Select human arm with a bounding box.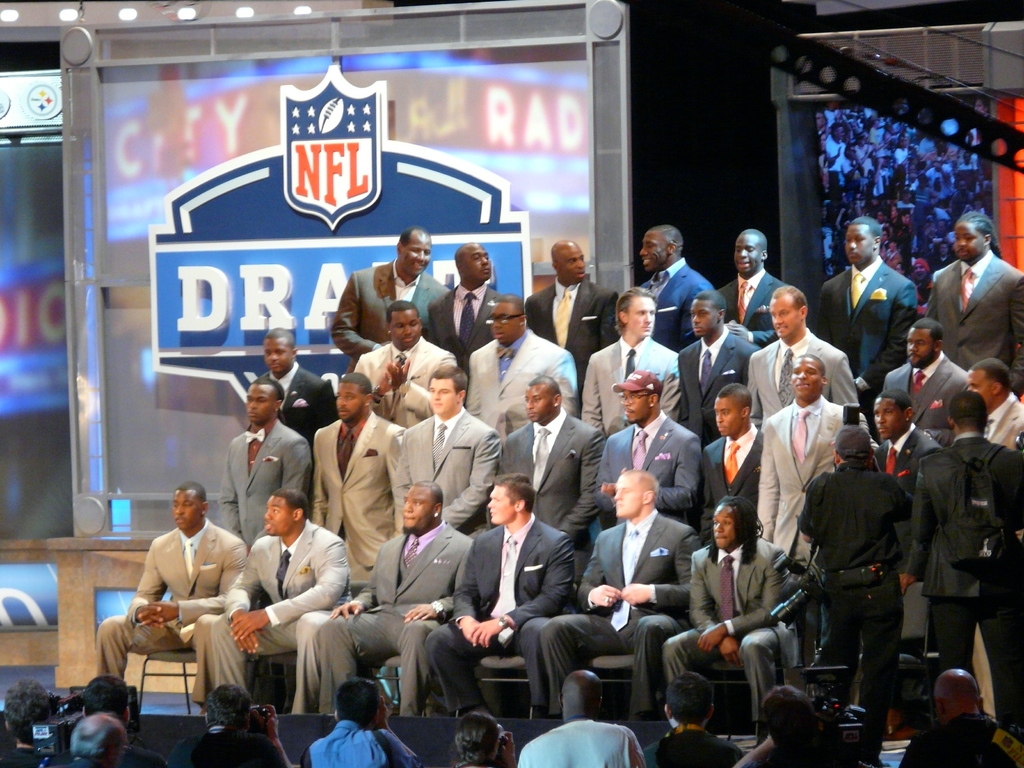
l=871, t=452, r=913, b=532.
